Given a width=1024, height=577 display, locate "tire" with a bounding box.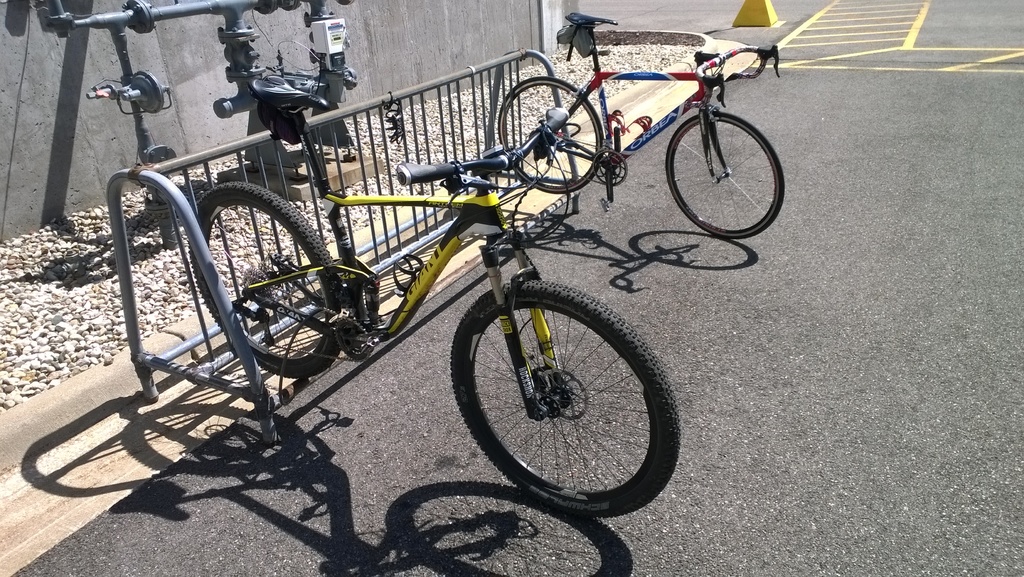
Located: {"x1": 450, "y1": 269, "x2": 678, "y2": 505}.
